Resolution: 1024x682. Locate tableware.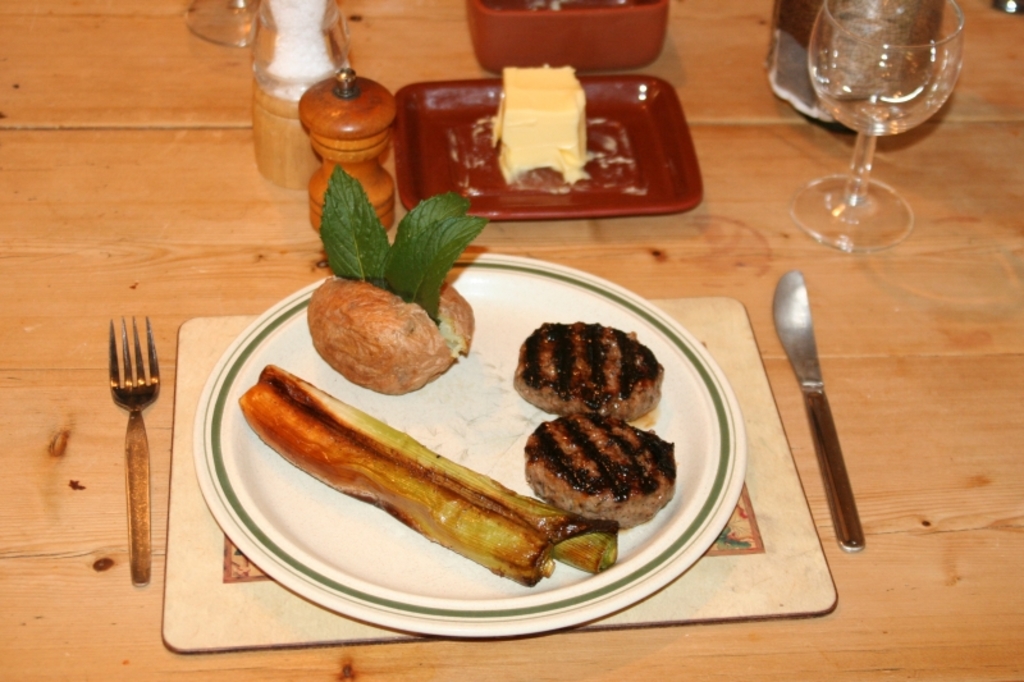
crop(187, 0, 255, 50).
